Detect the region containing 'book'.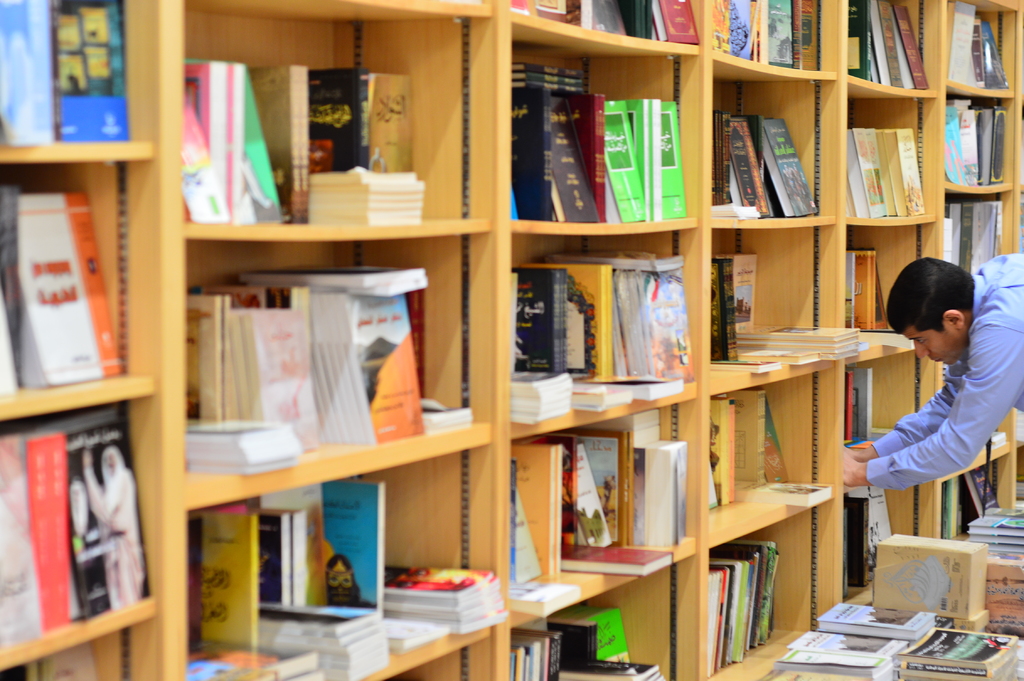
bbox(739, 477, 834, 507).
